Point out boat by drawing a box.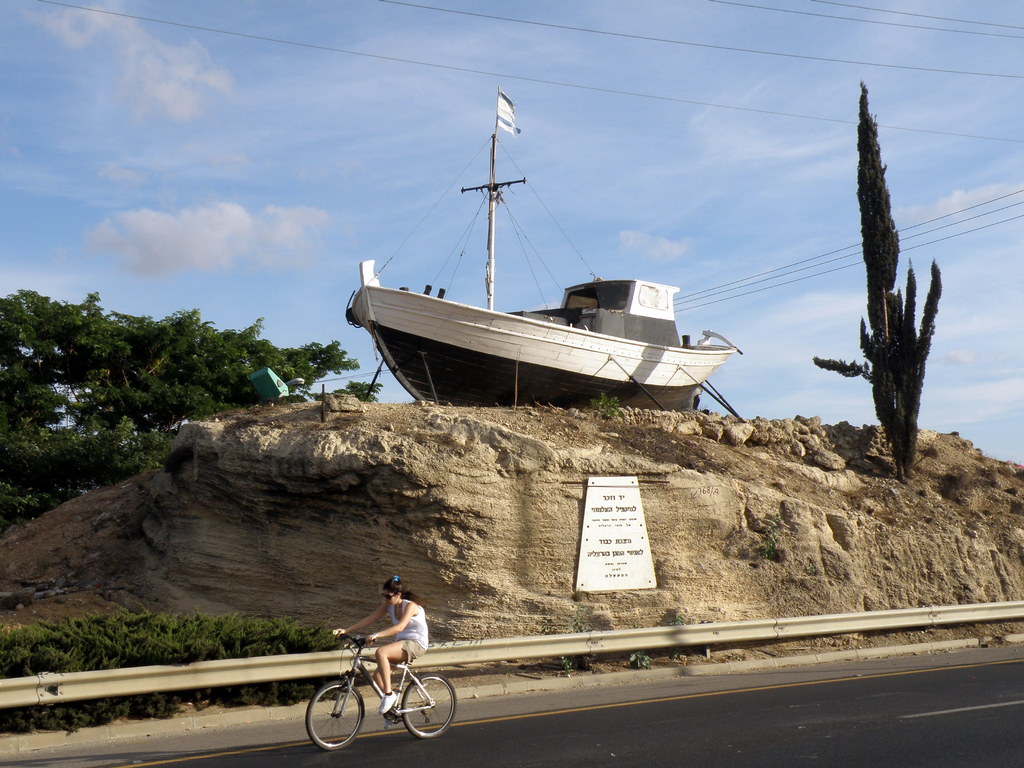
<region>363, 103, 787, 412</region>.
